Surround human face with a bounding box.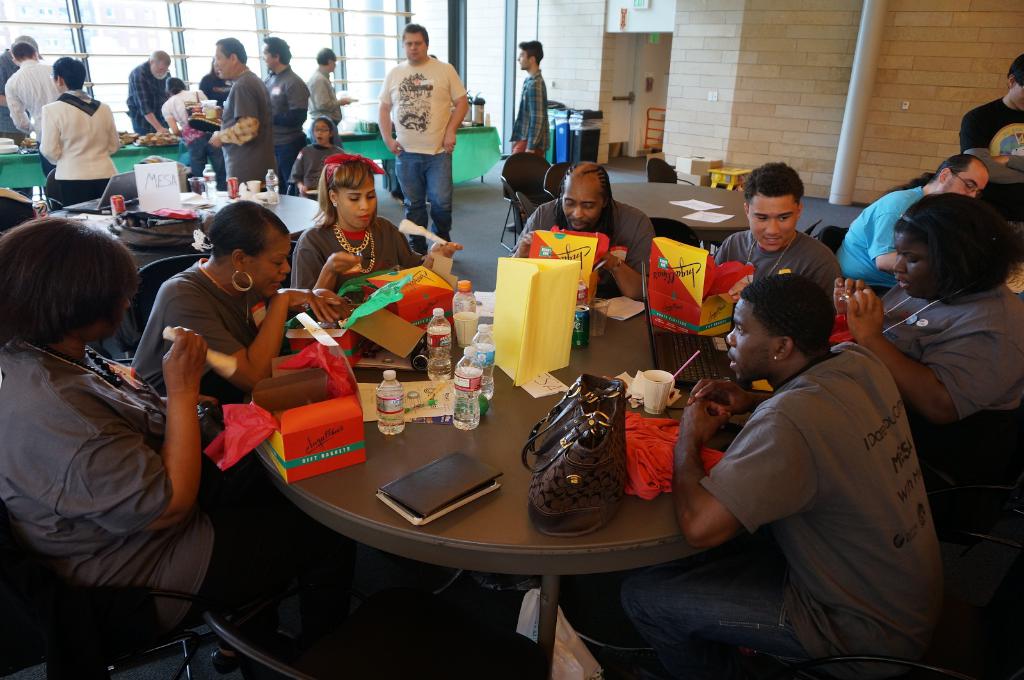
(left=153, top=65, right=169, bottom=80).
